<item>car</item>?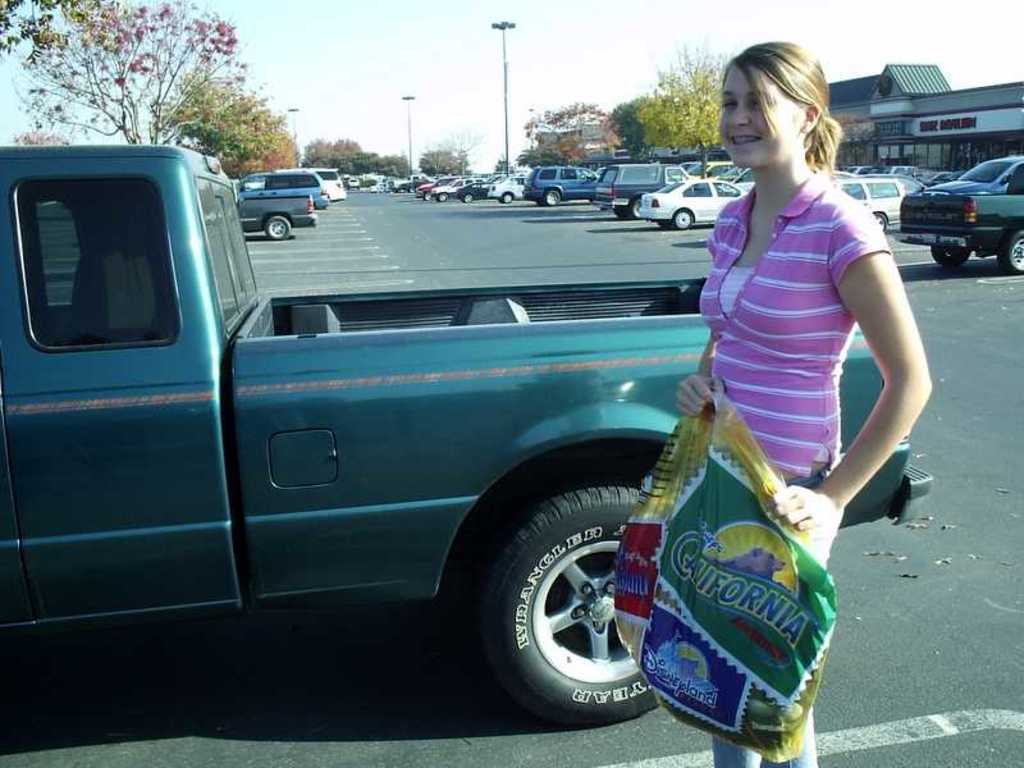
521, 168, 600, 204
